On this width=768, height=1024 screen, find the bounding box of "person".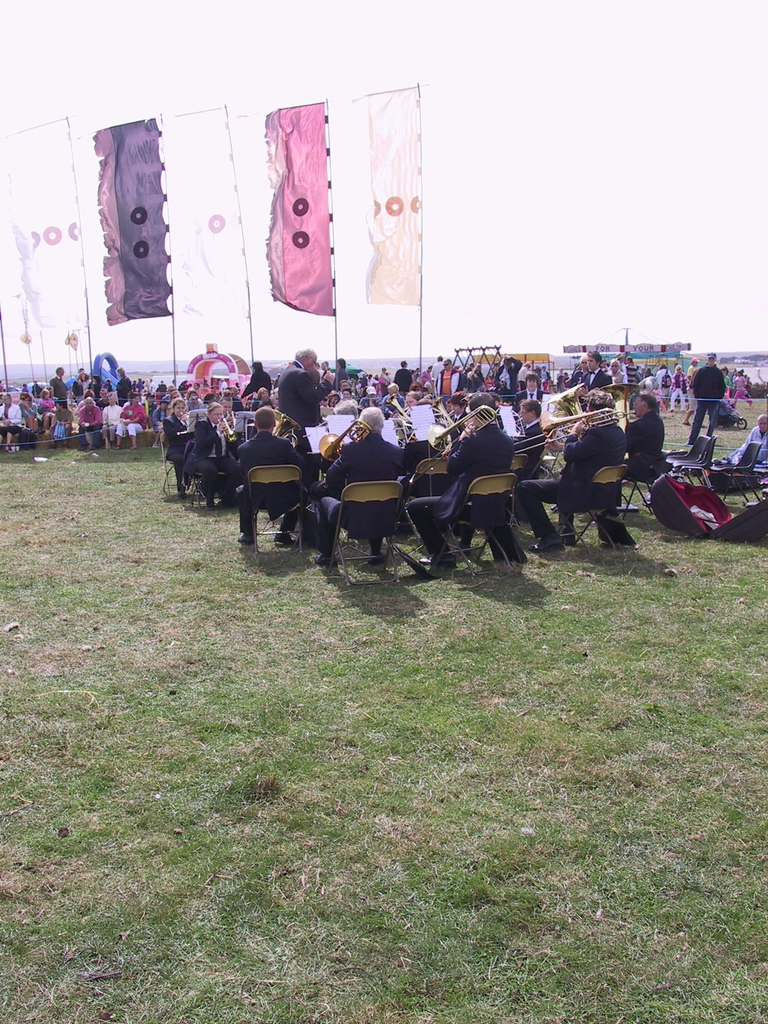
Bounding box: left=40, top=365, right=64, bottom=404.
